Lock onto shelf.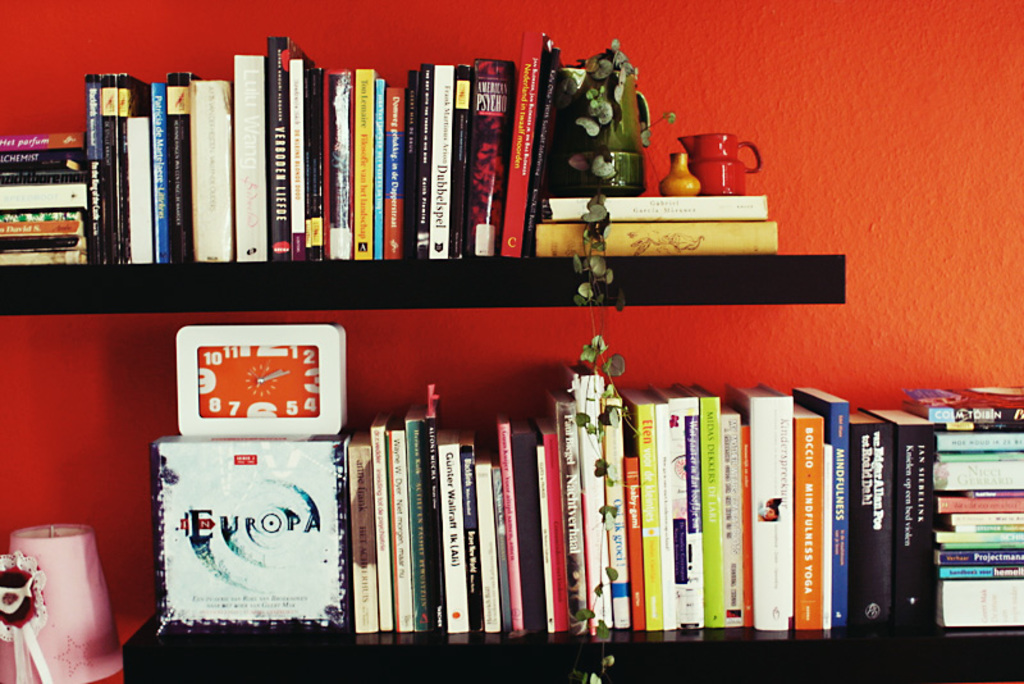
Locked: x1=0, y1=254, x2=844, y2=313.
